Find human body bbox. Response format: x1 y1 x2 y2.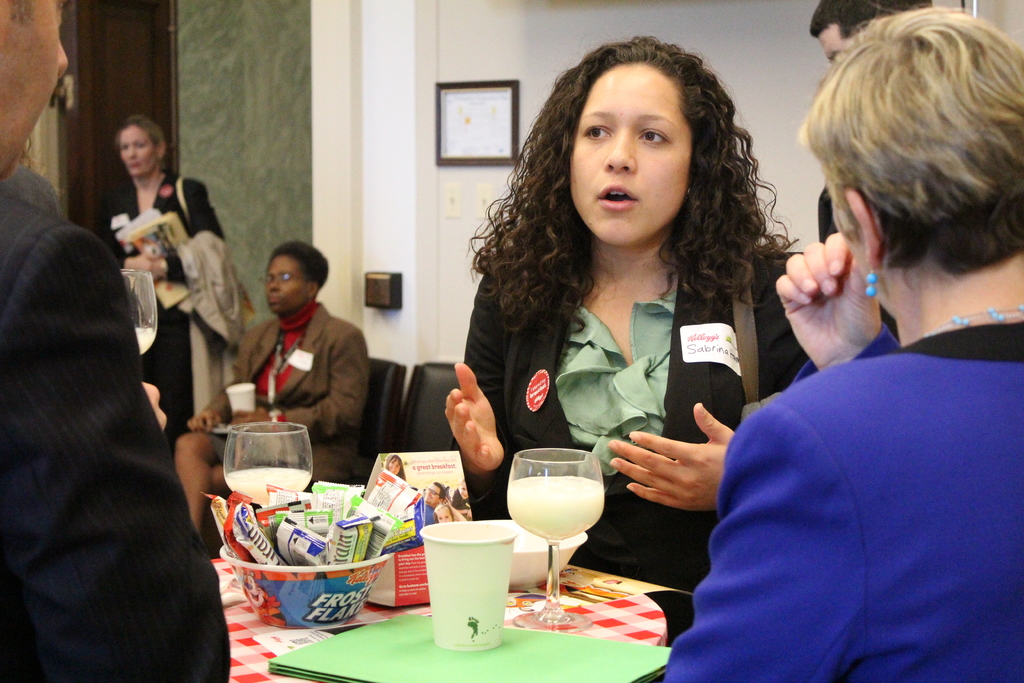
450 27 804 621.
